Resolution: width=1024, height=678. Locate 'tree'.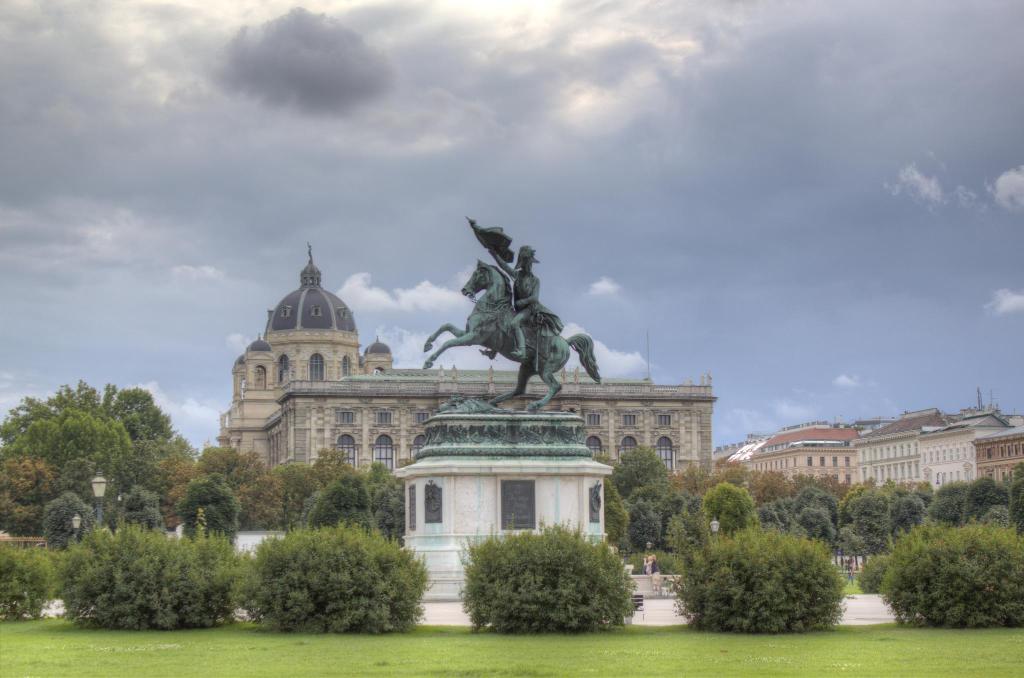
179,441,293,525.
